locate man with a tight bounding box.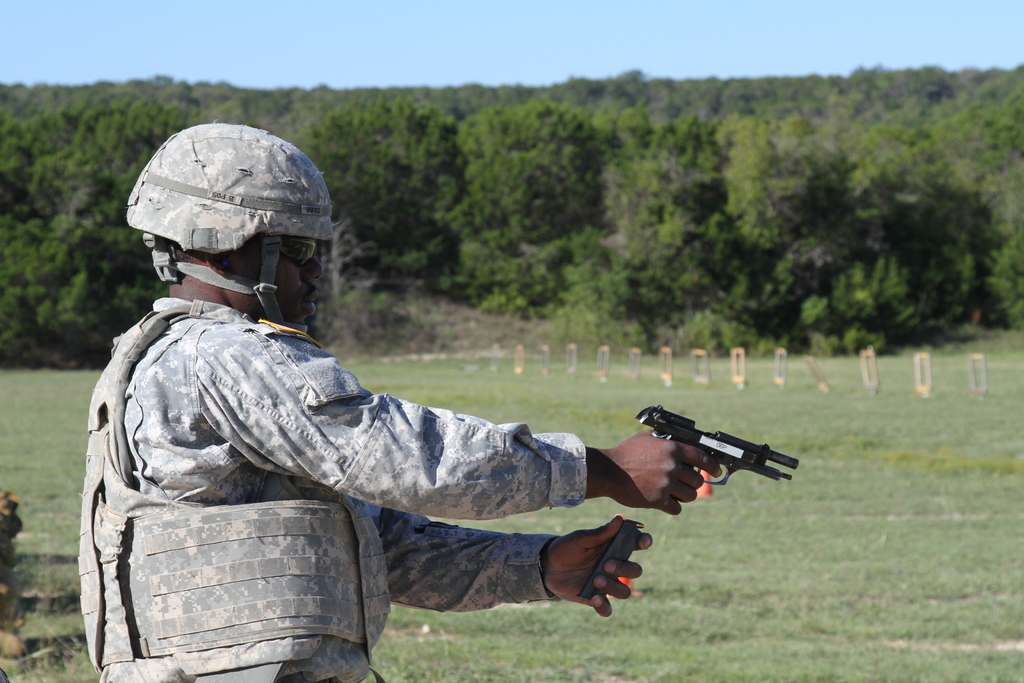
63/166/782/654.
